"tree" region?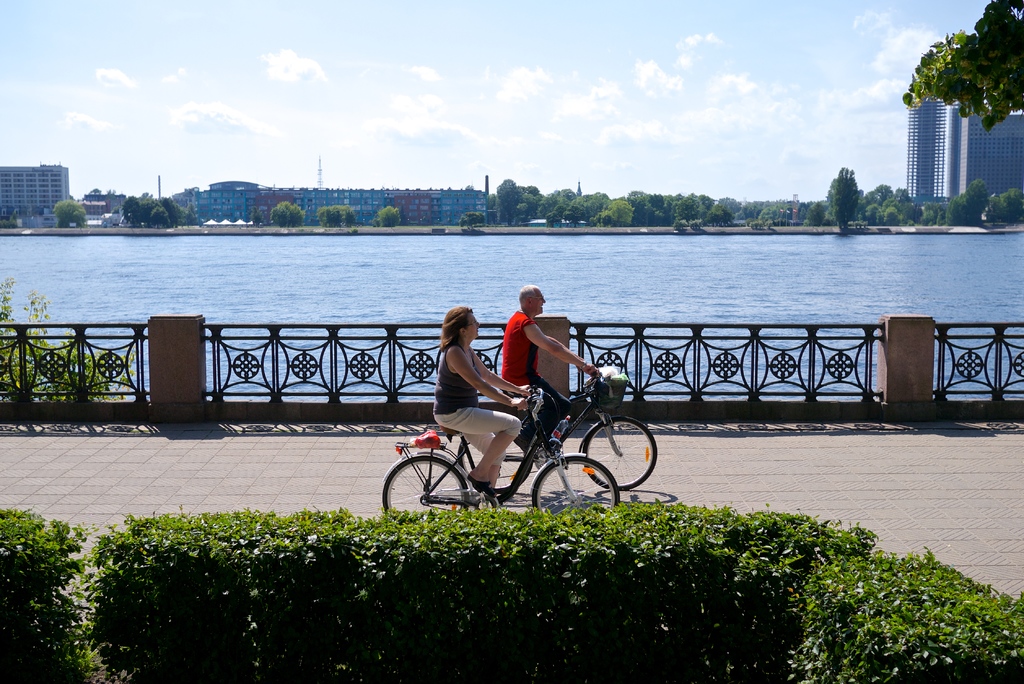
[left=376, top=205, right=405, bottom=229]
